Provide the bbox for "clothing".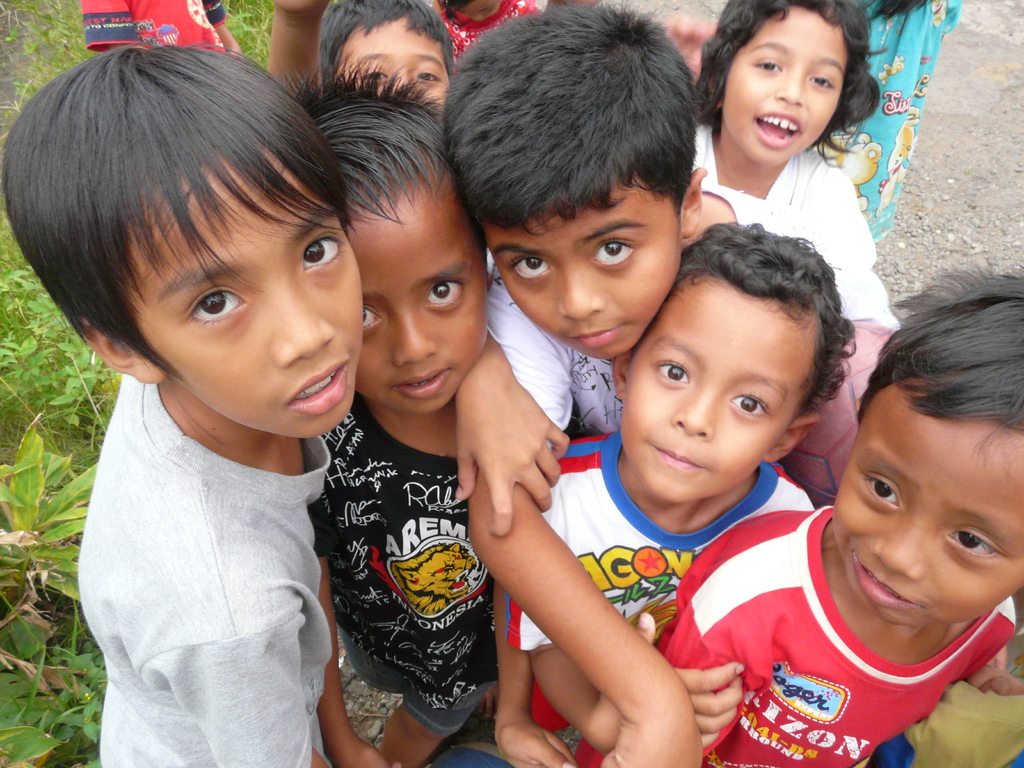
Rect(316, 392, 503, 737).
